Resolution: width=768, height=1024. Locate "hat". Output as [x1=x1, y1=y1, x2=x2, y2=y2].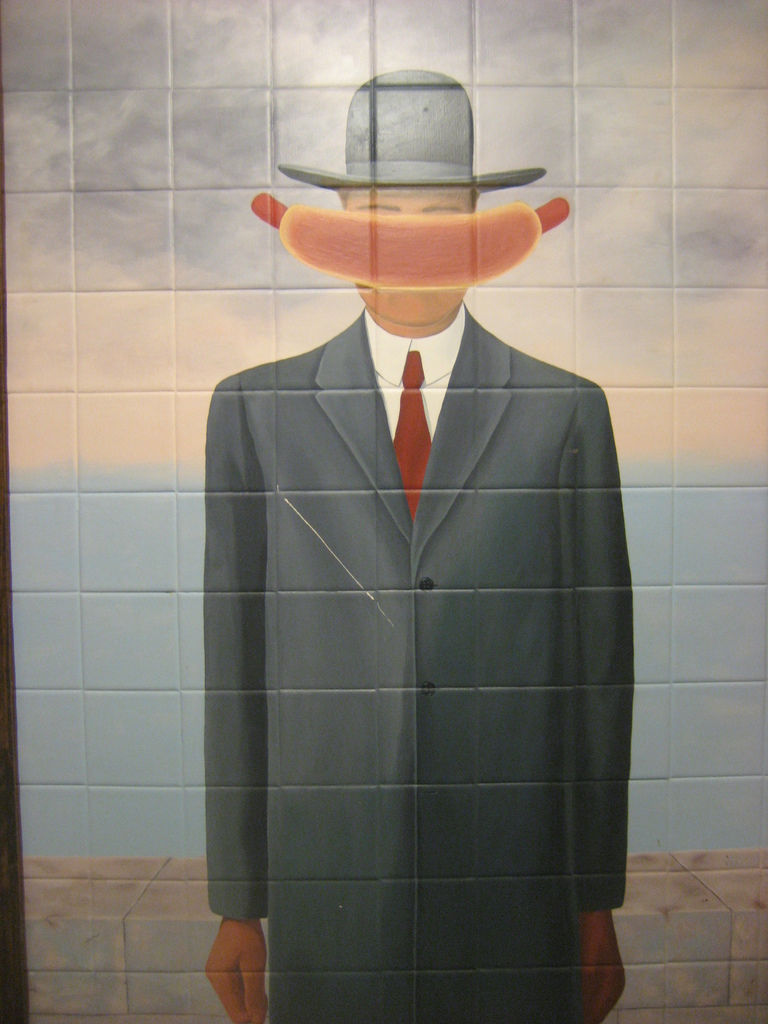
[x1=273, y1=72, x2=548, y2=195].
